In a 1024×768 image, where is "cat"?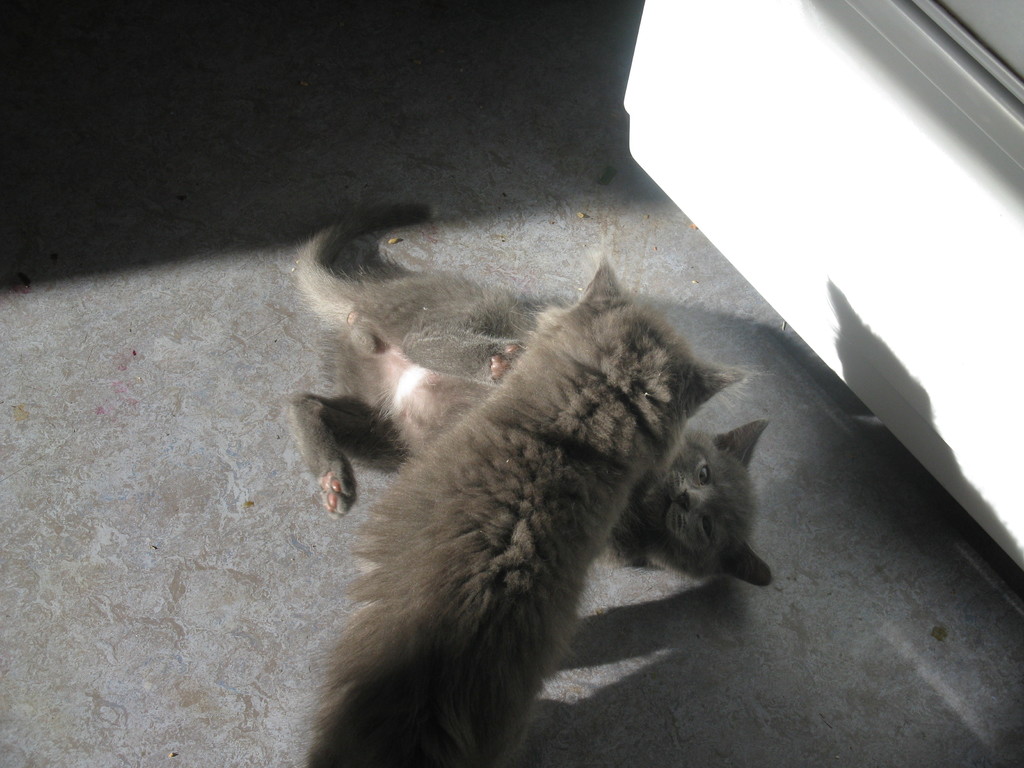
select_region(295, 191, 779, 589).
